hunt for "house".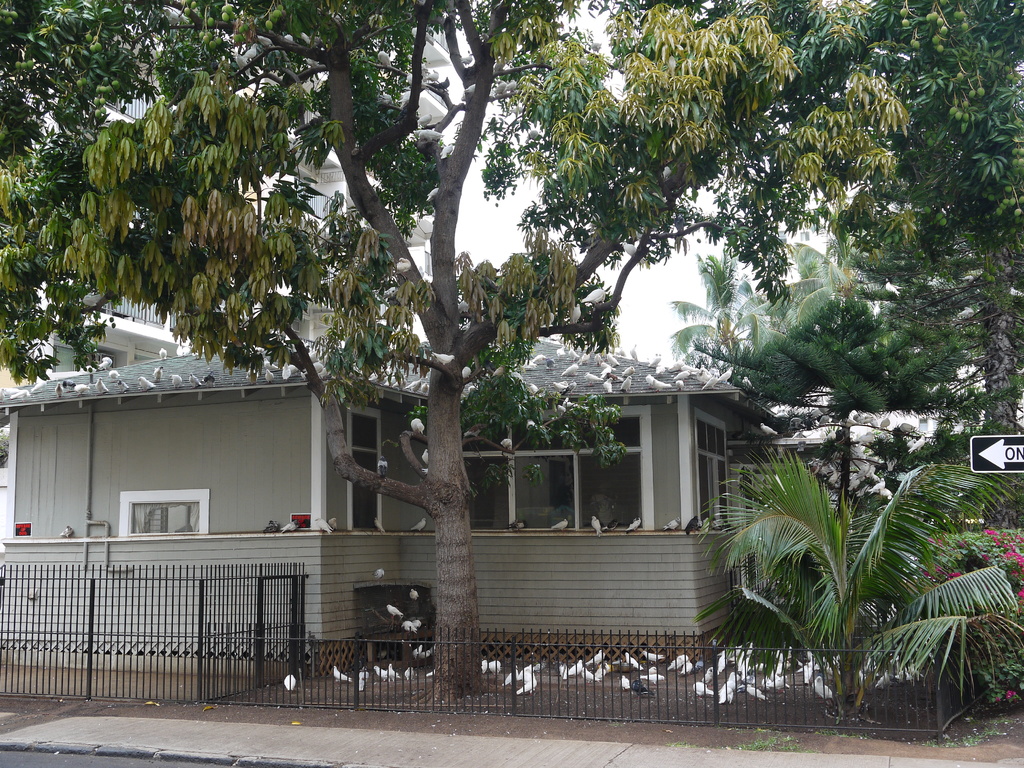
Hunted down at box(4, 343, 785, 676).
